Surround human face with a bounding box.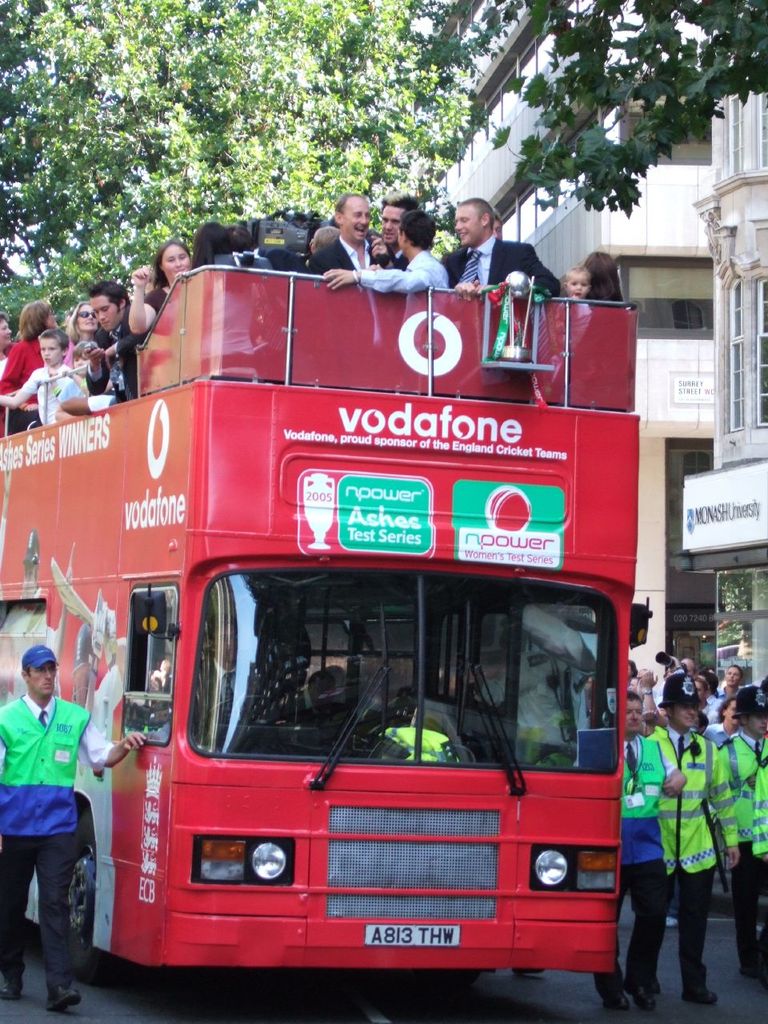
box=[729, 663, 734, 678].
